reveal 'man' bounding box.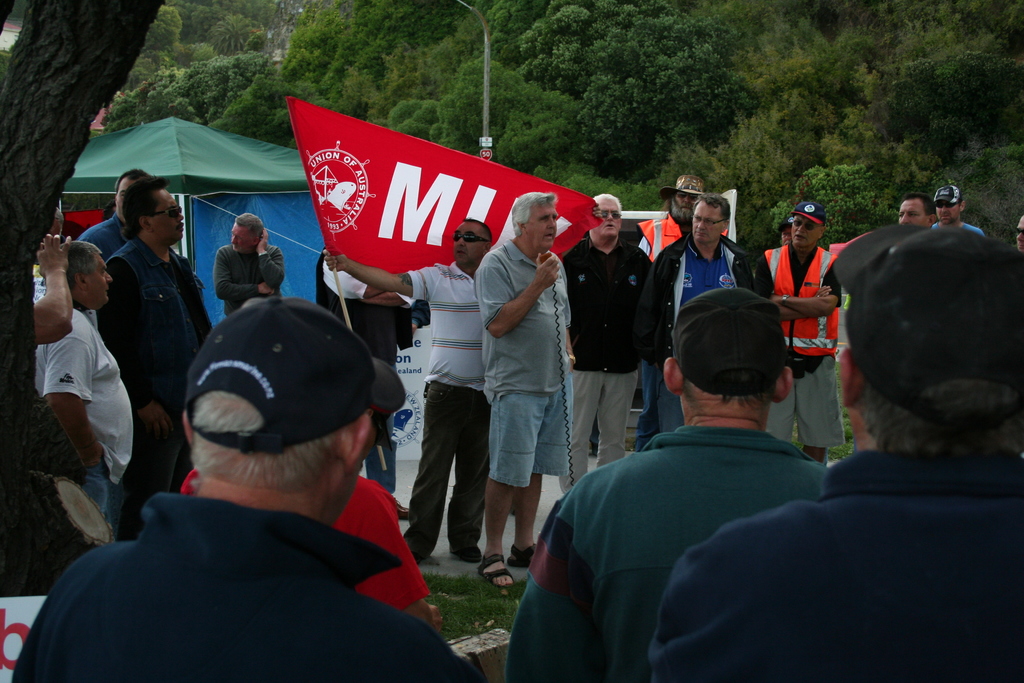
Revealed: bbox(323, 216, 493, 566).
